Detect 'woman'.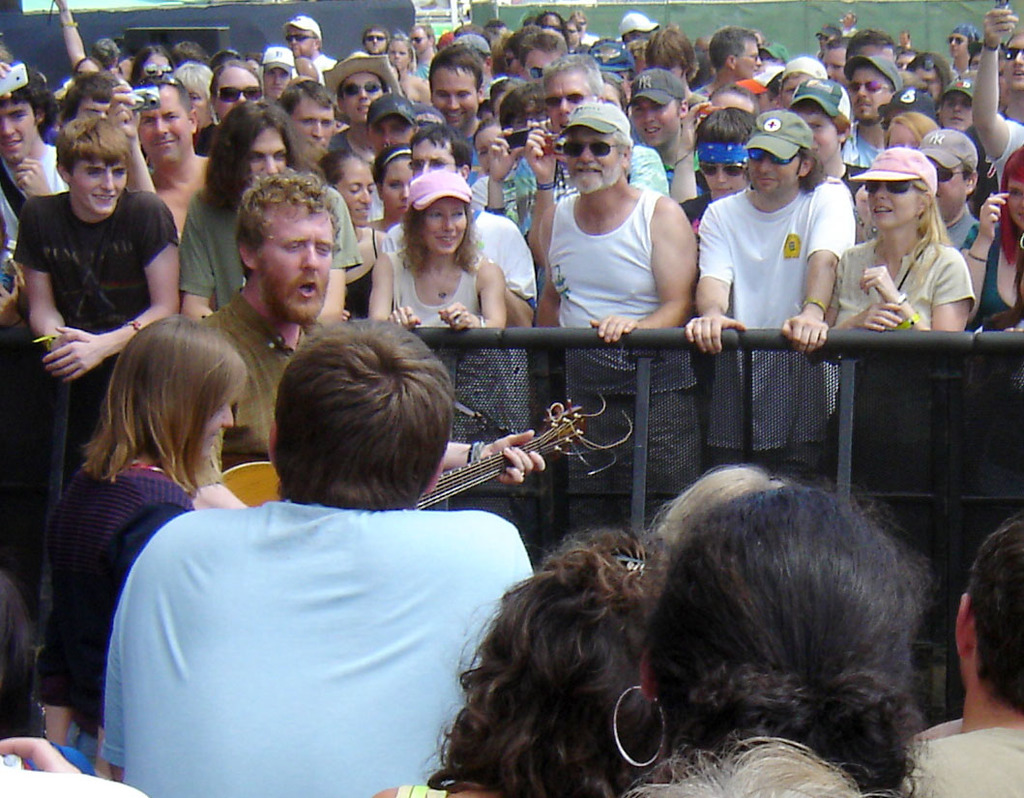
Detected at l=467, t=120, r=506, b=178.
